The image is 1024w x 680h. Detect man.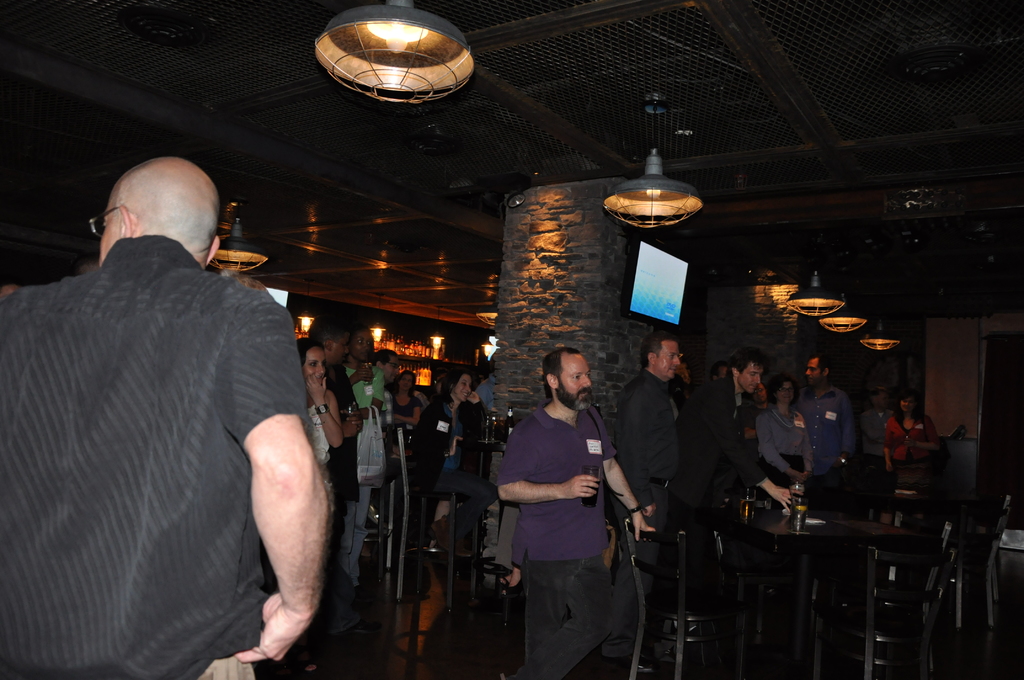
Detection: BBox(311, 320, 365, 587).
